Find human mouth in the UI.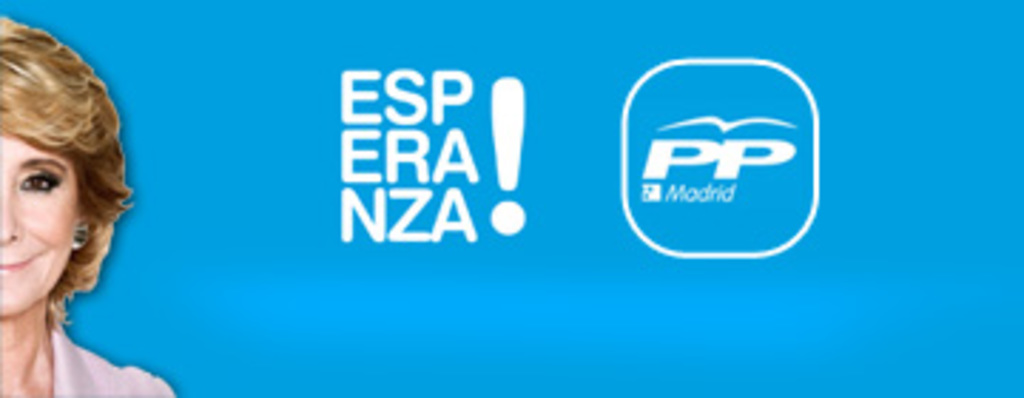
UI element at bbox(3, 259, 34, 276).
